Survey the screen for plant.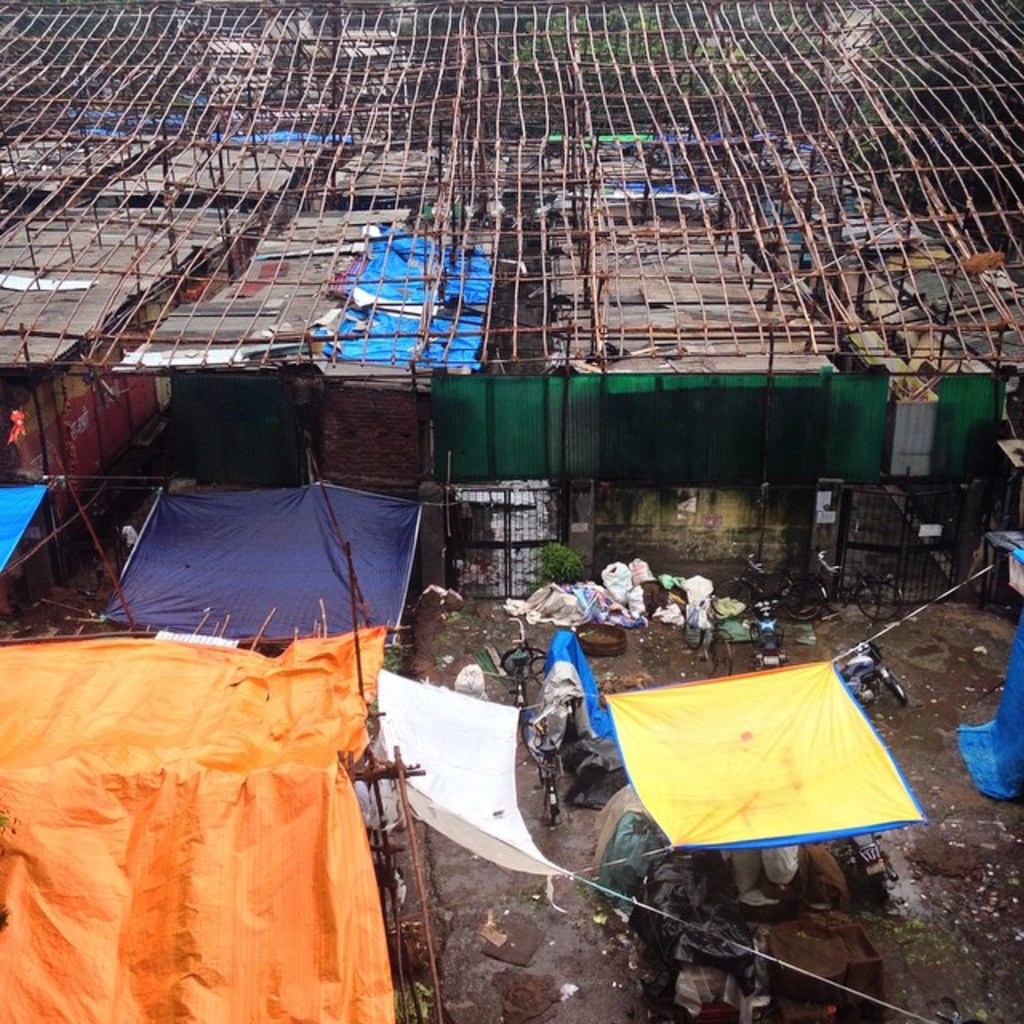
Survey found: l=534, t=544, r=587, b=589.
